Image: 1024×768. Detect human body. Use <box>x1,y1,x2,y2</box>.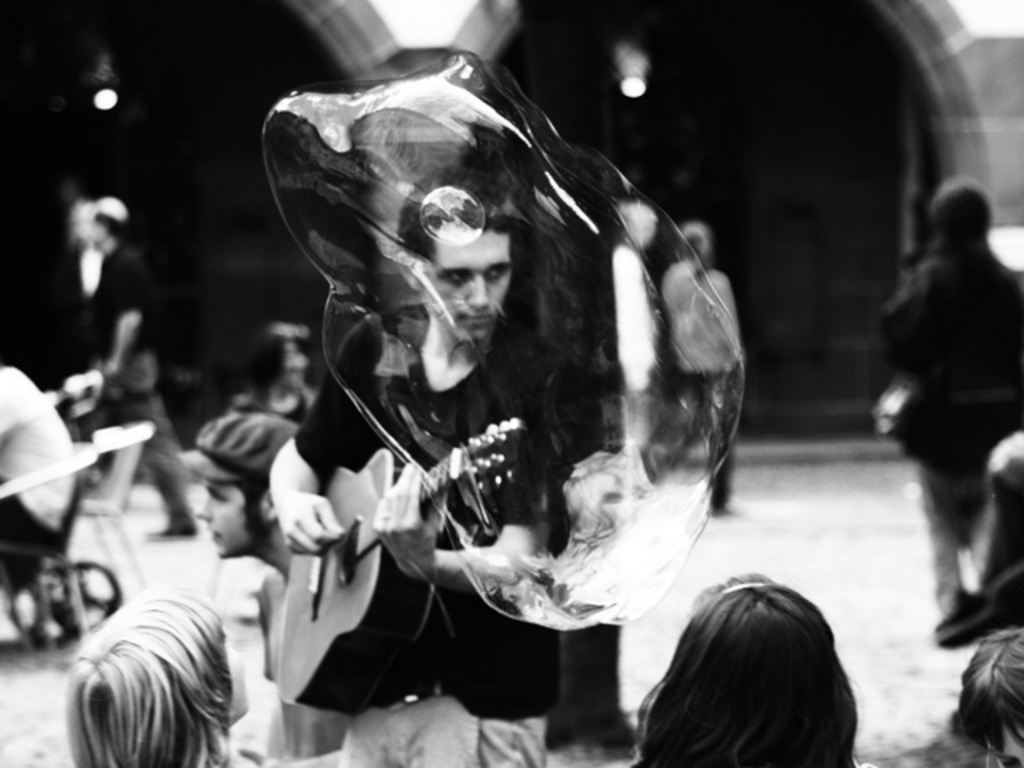
<box>269,165,560,766</box>.
